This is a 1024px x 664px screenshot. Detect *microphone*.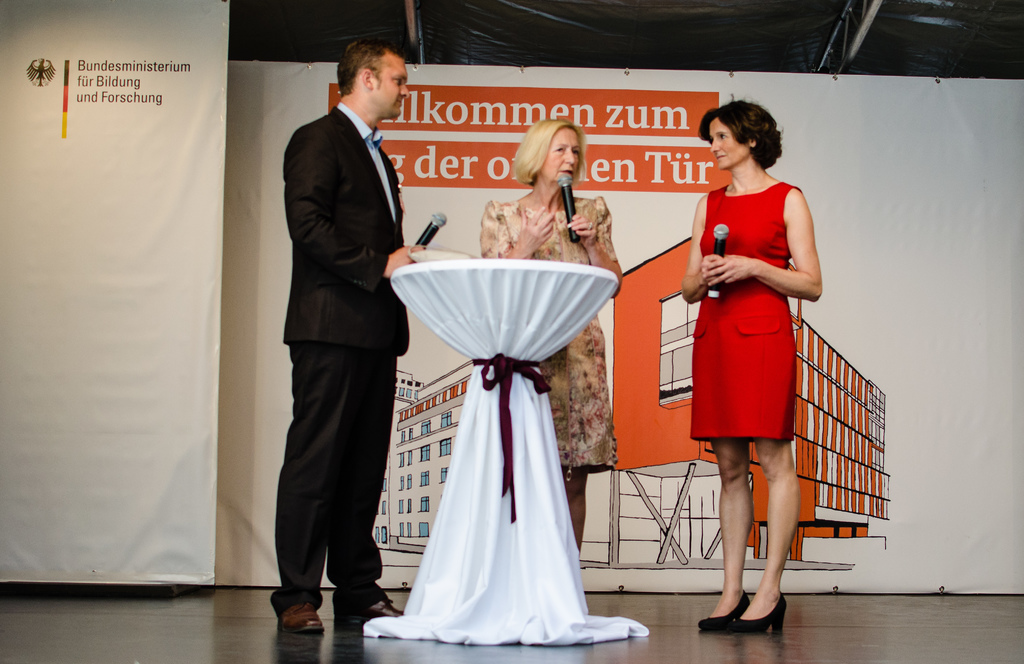
BBox(559, 174, 577, 242).
